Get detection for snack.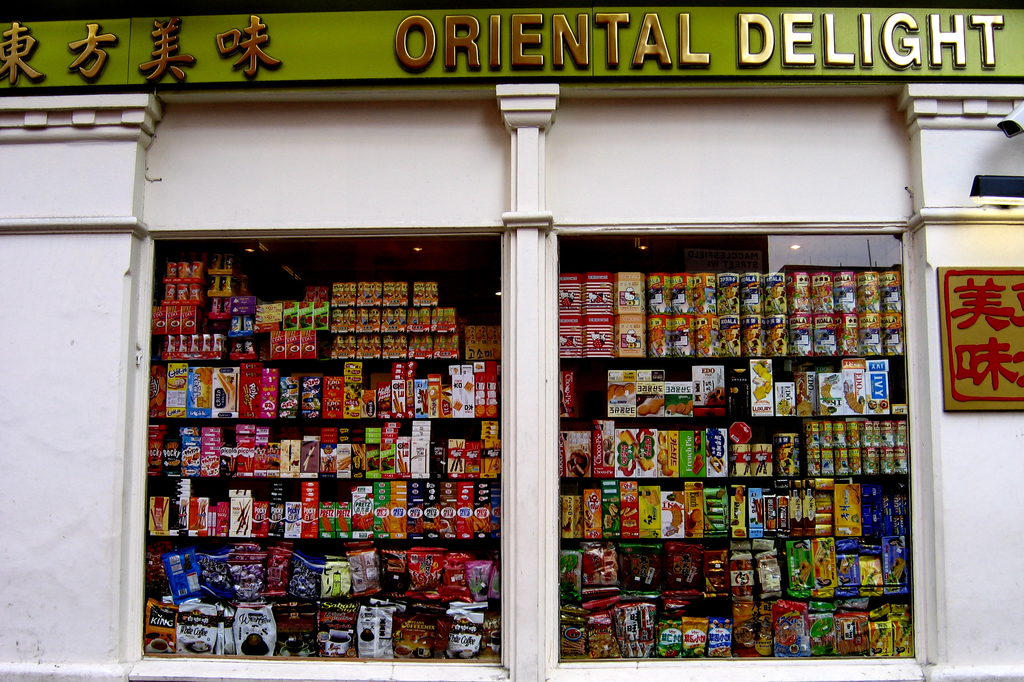
Detection: <region>609, 502, 616, 519</region>.
